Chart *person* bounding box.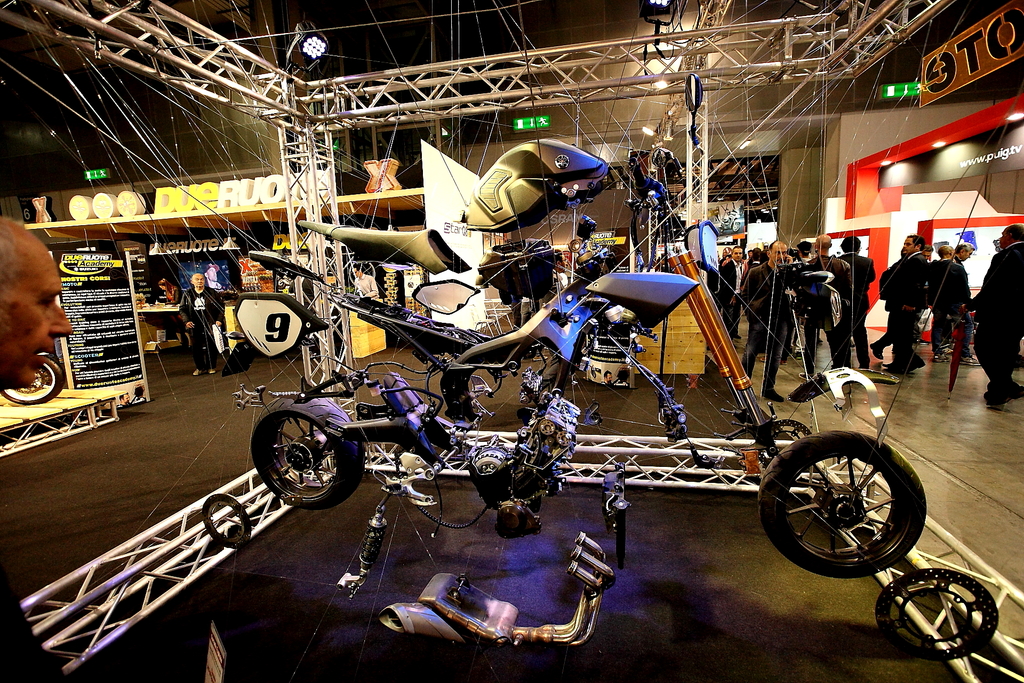
Charted: 523,295,543,325.
